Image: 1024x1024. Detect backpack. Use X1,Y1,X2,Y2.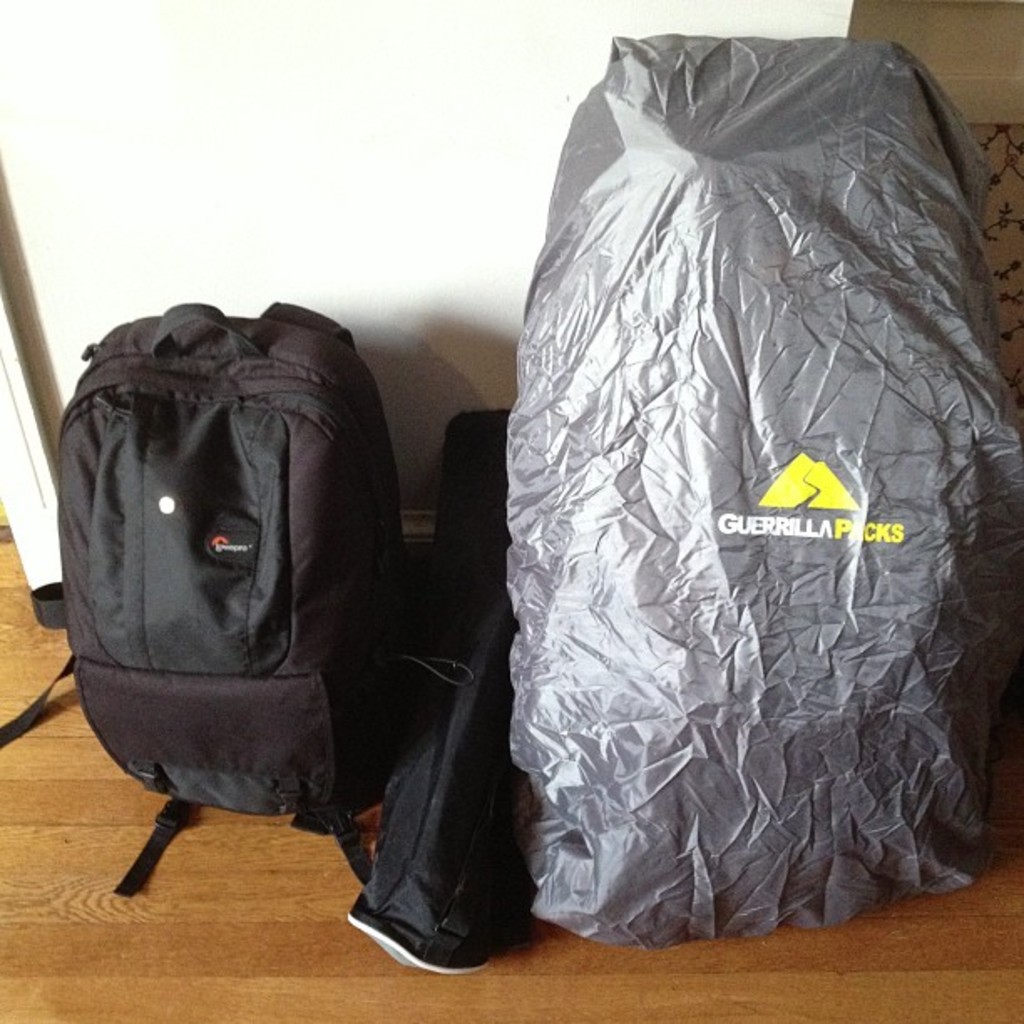
315,405,550,957.
